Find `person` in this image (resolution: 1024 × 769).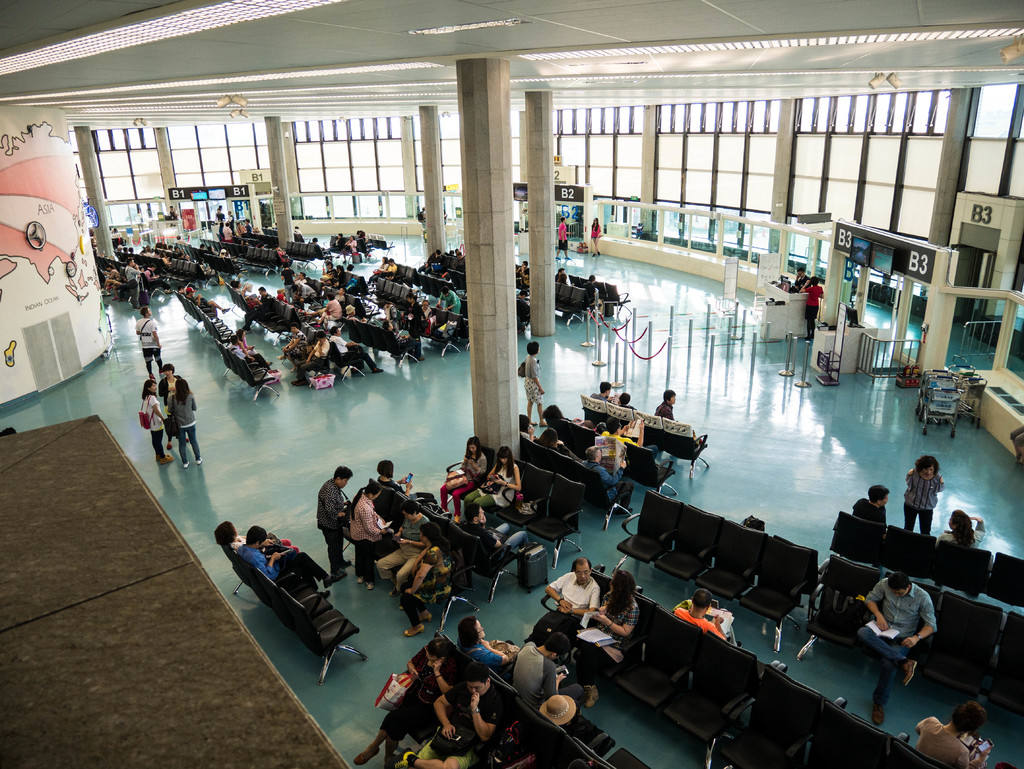
region(520, 413, 543, 442).
